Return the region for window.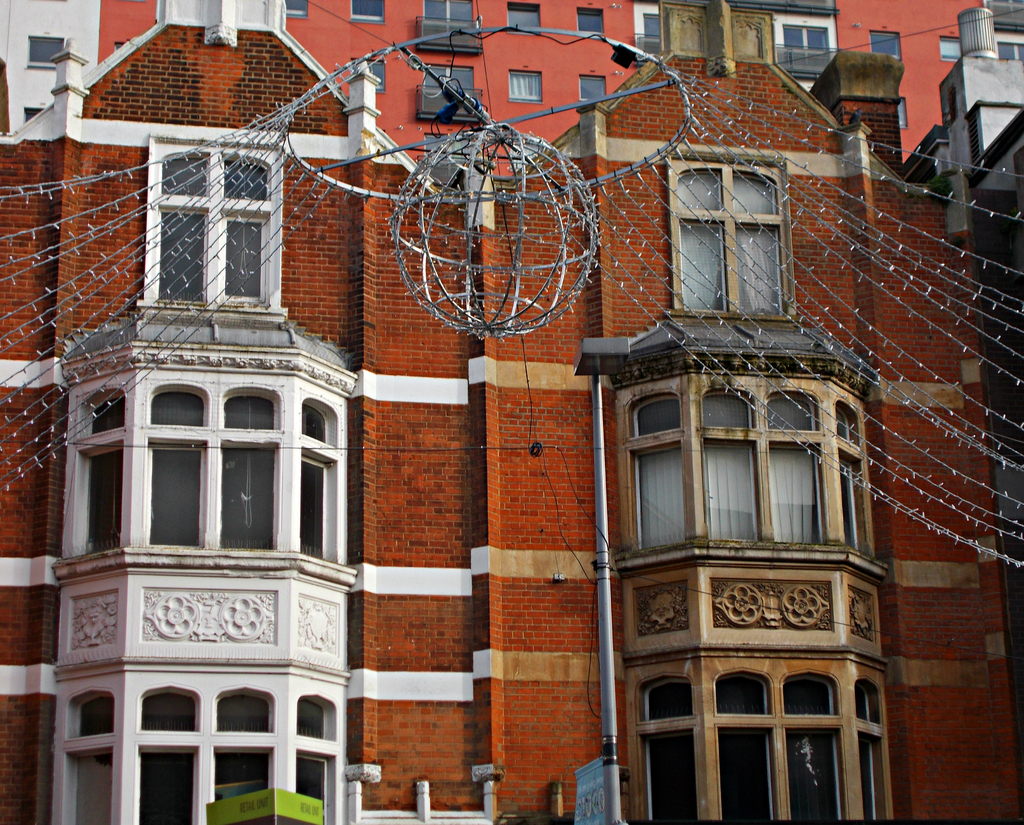
bbox=(988, 22, 1023, 69).
